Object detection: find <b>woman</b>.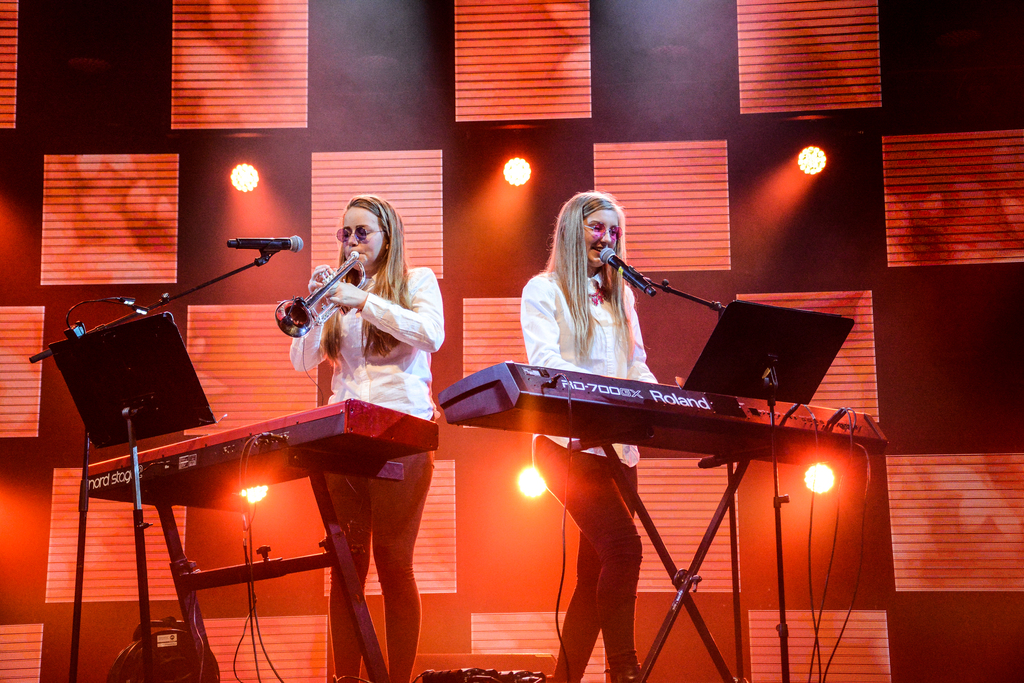
bbox=(517, 188, 660, 682).
